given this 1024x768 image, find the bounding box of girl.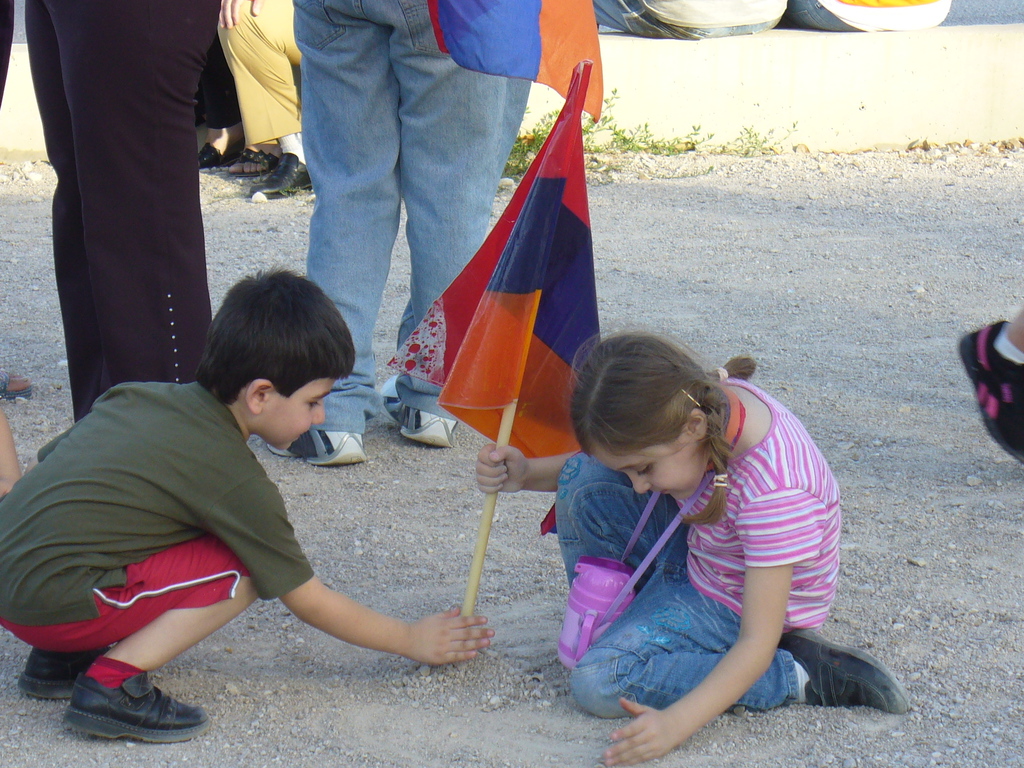
472 326 912 767.
